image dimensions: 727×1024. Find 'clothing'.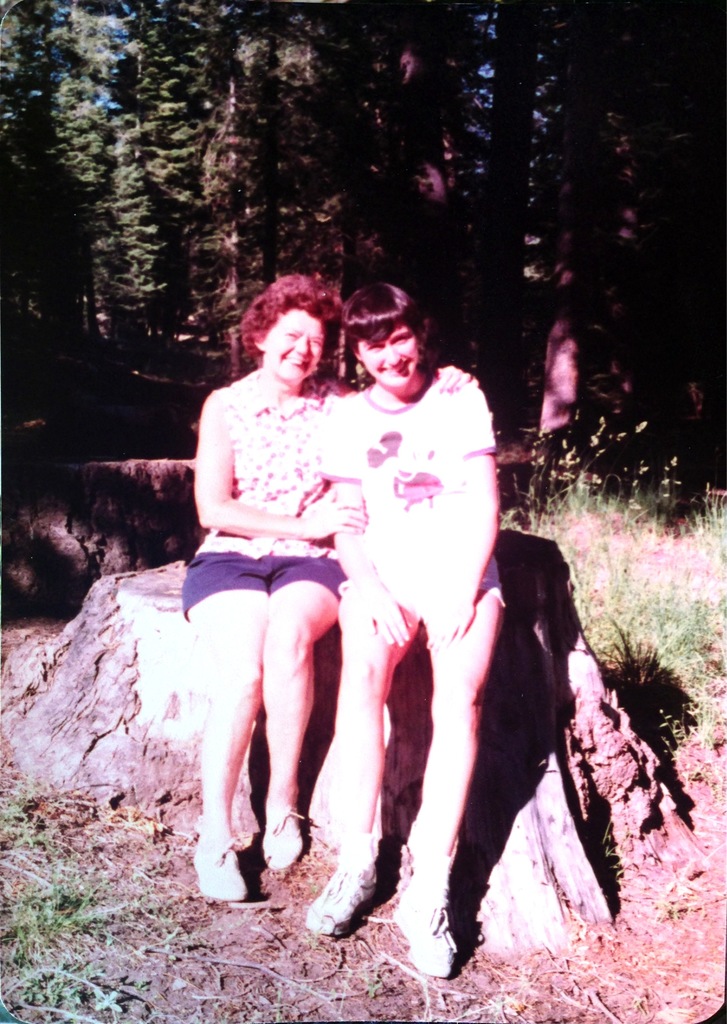
[x1=183, y1=371, x2=354, y2=618].
